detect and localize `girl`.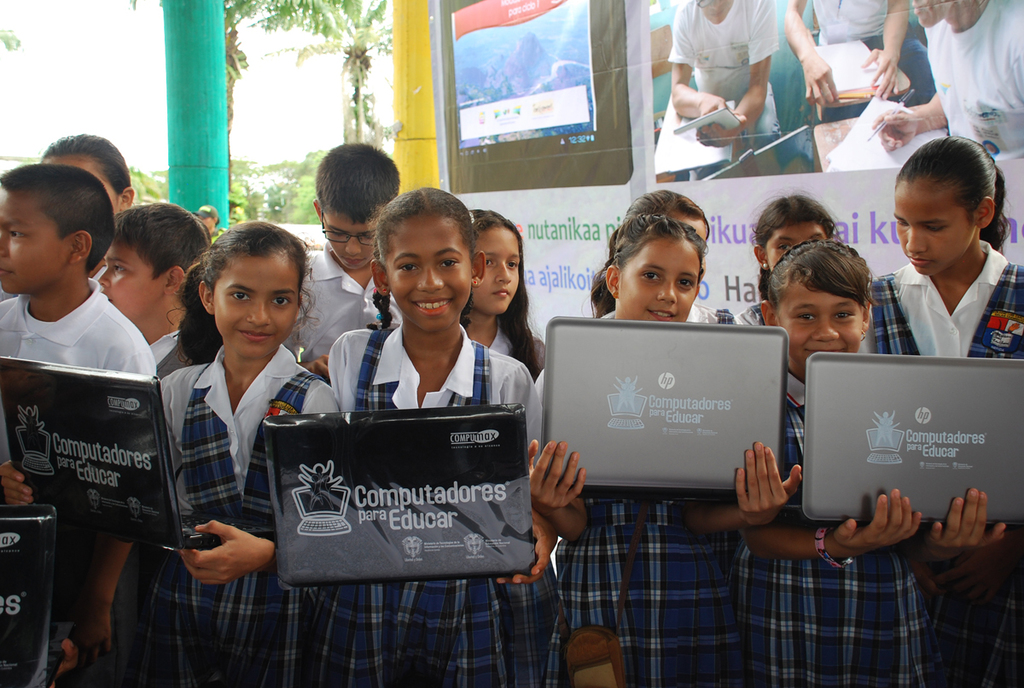
Localized at select_region(607, 189, 710, 244).
